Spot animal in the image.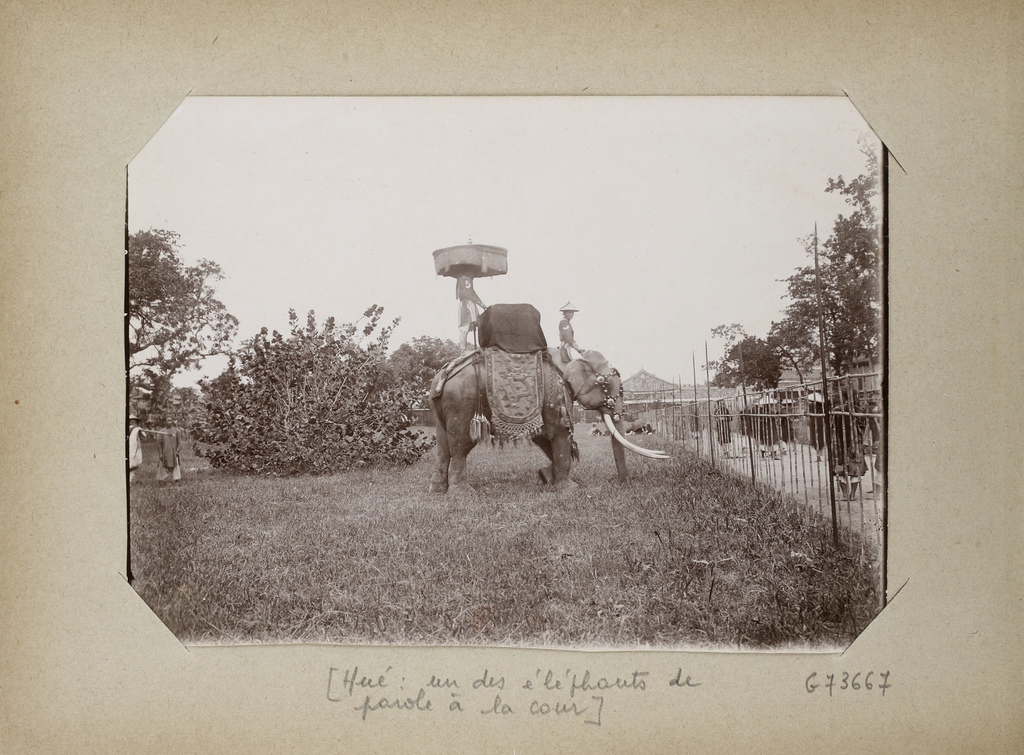
animal found at <box>434,345,669,497</box>.
